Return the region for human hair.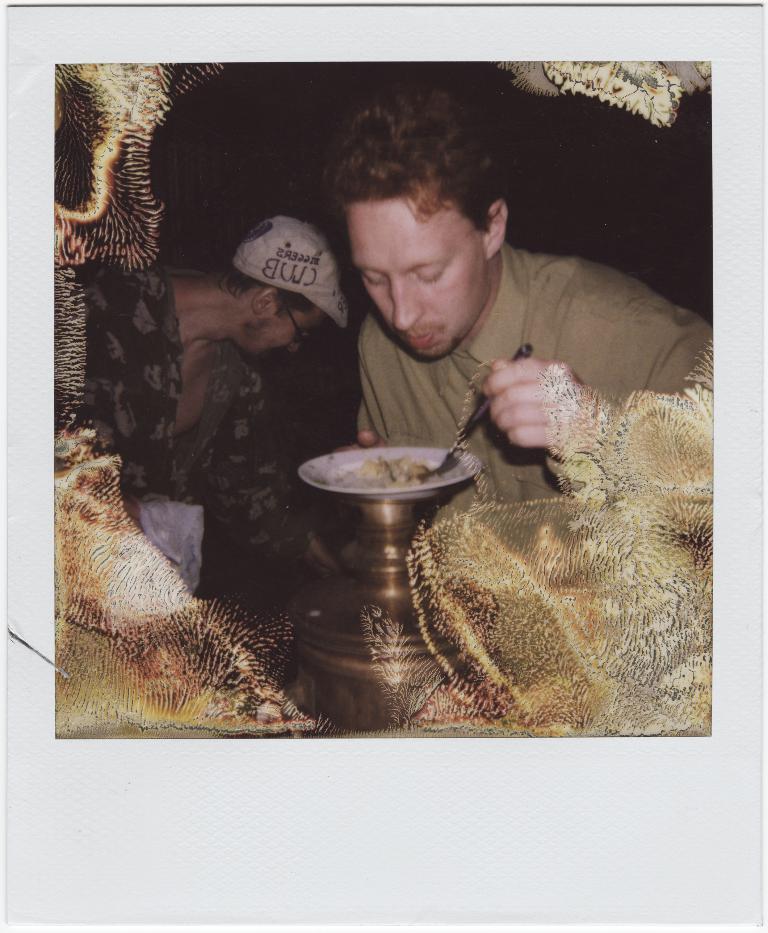
region(305, 97, 522, 258).
